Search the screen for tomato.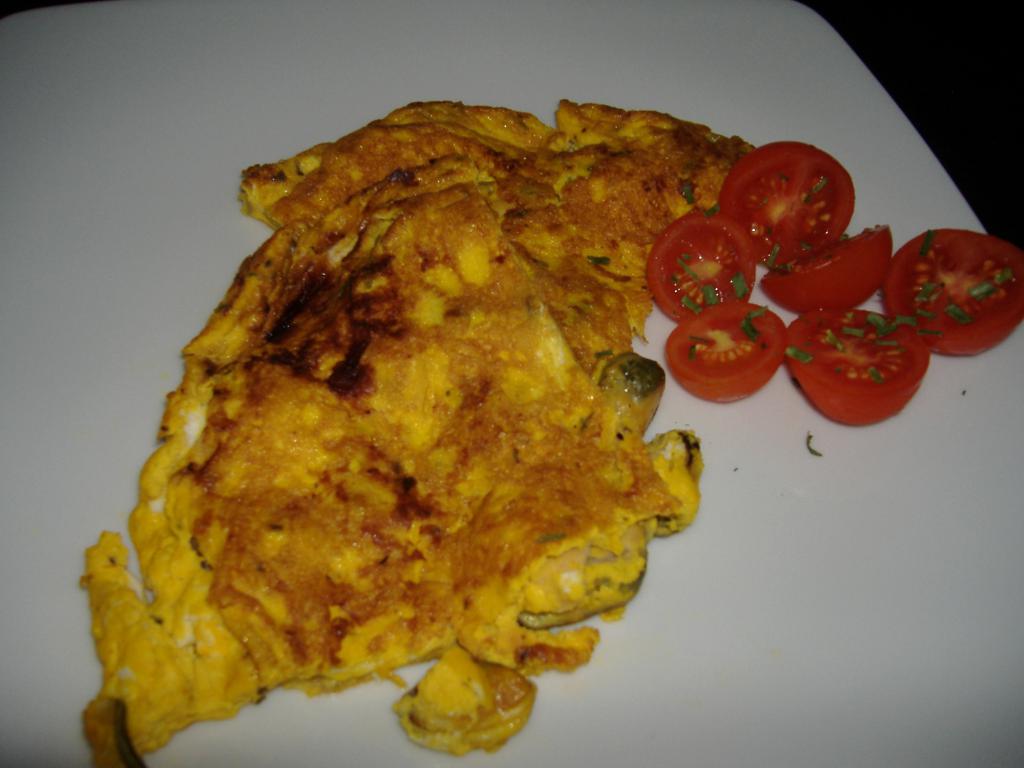
Found at (648, 207, 758, 317).
